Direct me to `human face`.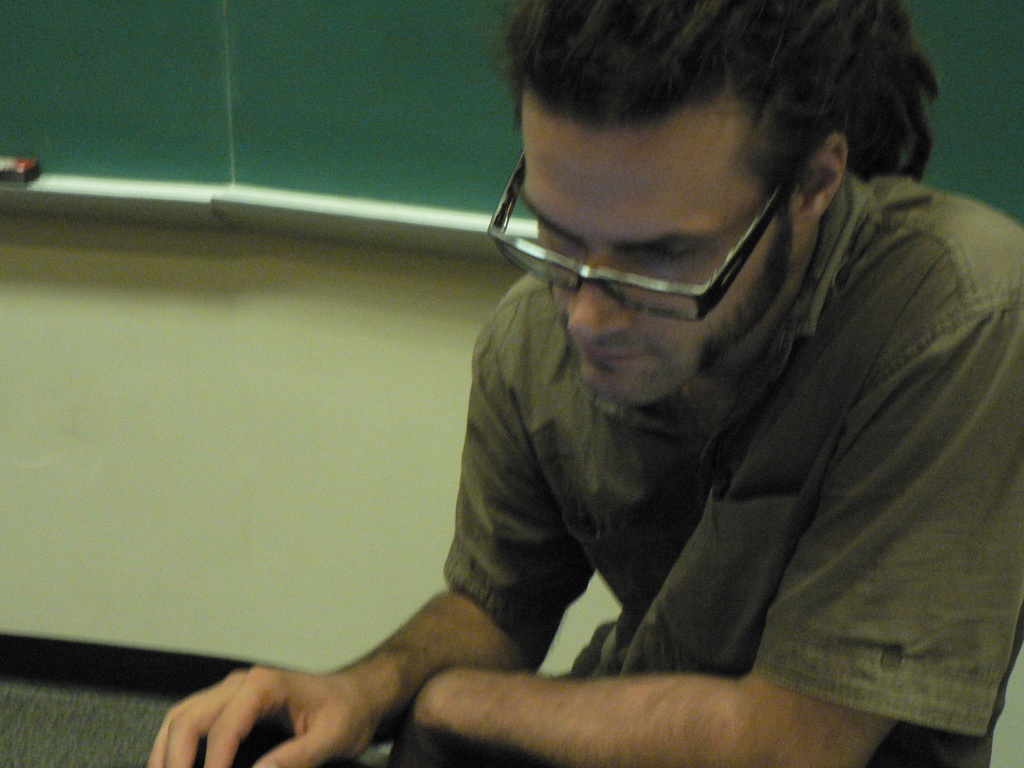
Direction: <bbox>524, 131, 792, 397</bbox>.
